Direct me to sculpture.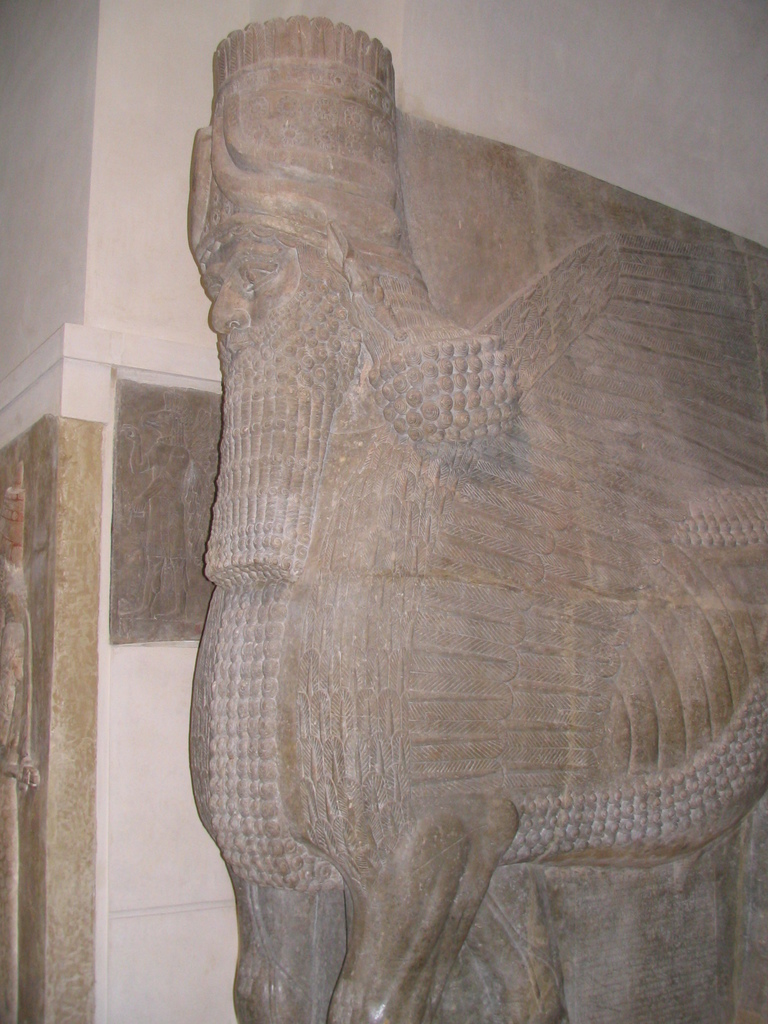
Direction: [136, 42, 733, 1016].
